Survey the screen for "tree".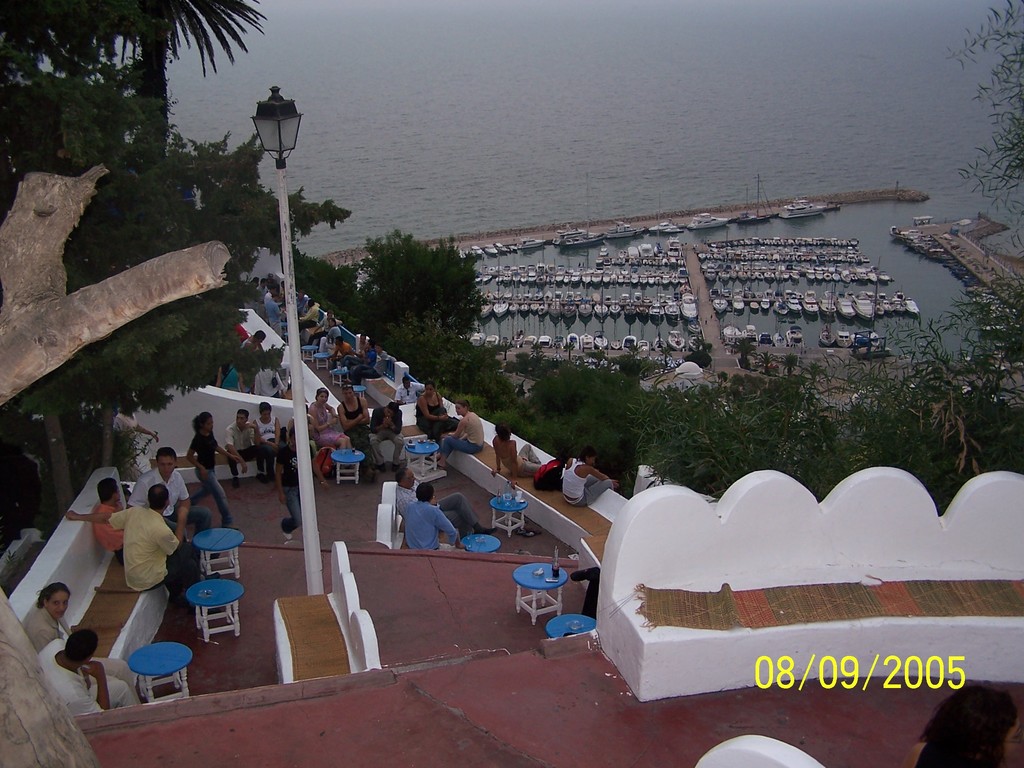
Survey found: 947 0 1023 234.
